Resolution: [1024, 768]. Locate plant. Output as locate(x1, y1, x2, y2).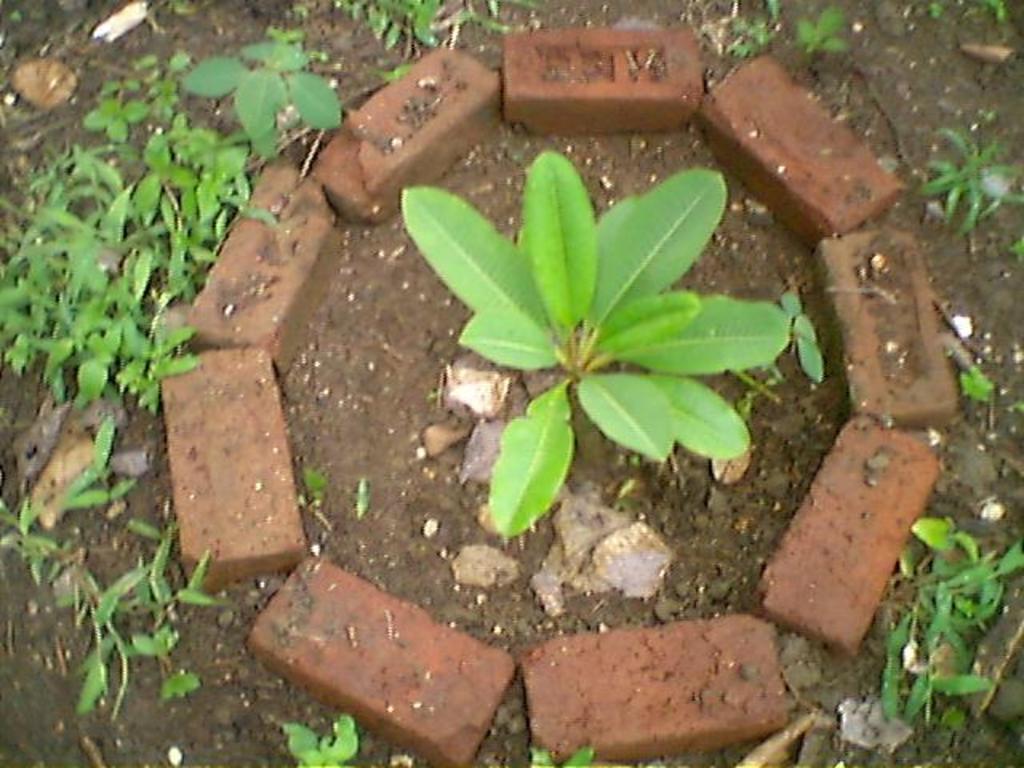
locate(181, 24, 344, 162).
